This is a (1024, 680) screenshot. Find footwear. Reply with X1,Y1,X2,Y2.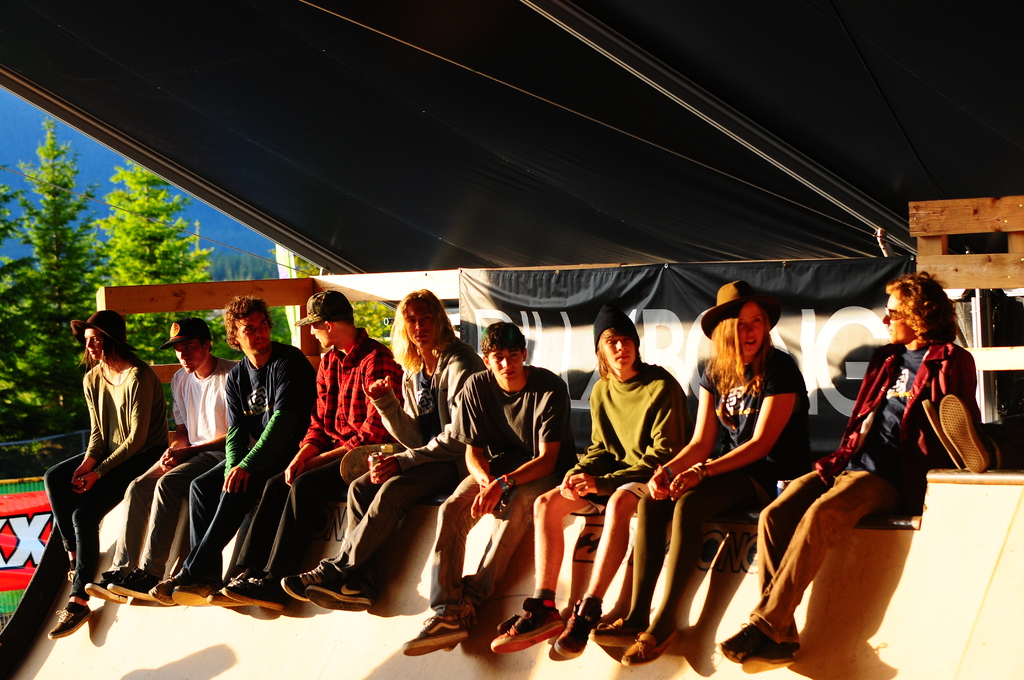
615,628,676,660.
